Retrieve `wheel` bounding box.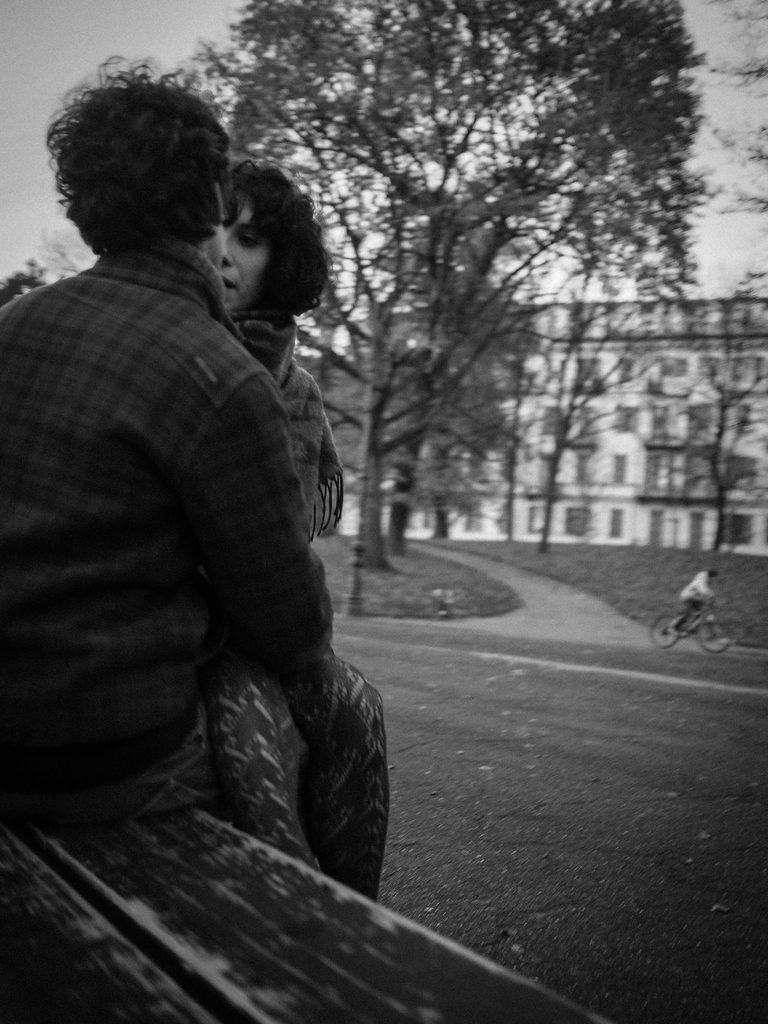
Bounding box: select_region(694, 618, 737, 657).
